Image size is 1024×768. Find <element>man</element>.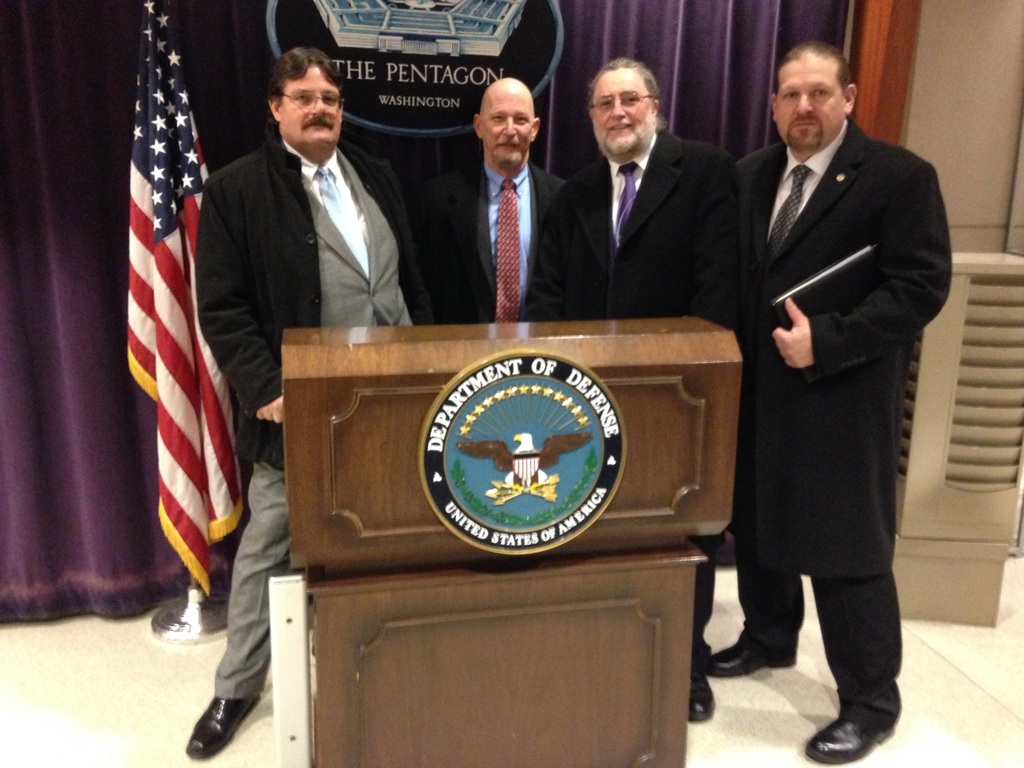
x1=428 y1=77 x2=563 y2=321.
